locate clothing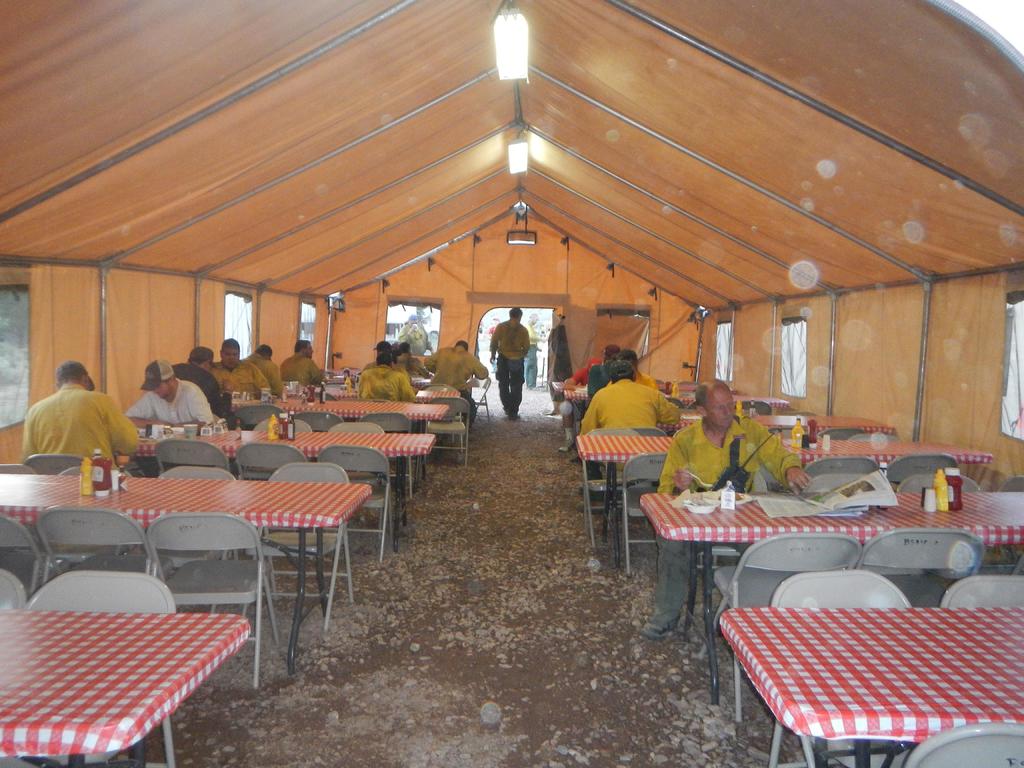
395/320/428/351
